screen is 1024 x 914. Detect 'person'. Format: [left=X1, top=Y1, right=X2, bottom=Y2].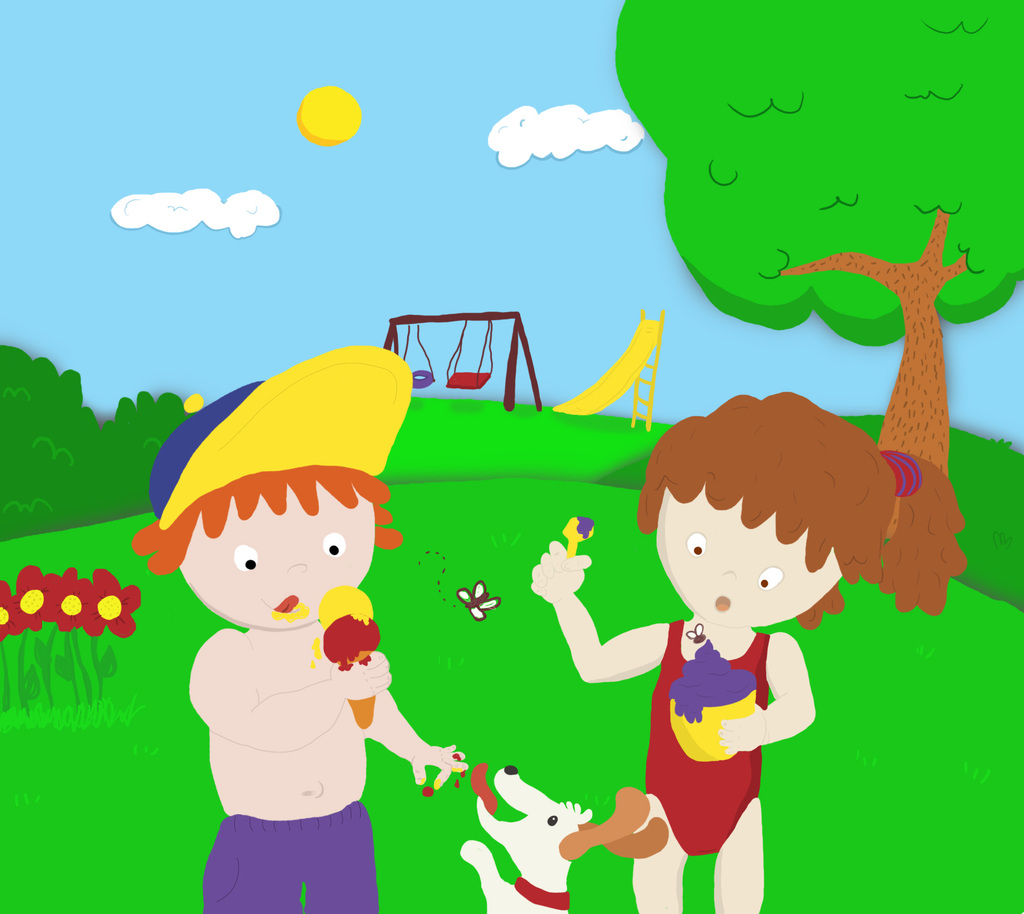
[left=152, top=335, right=405, bottom=892].
